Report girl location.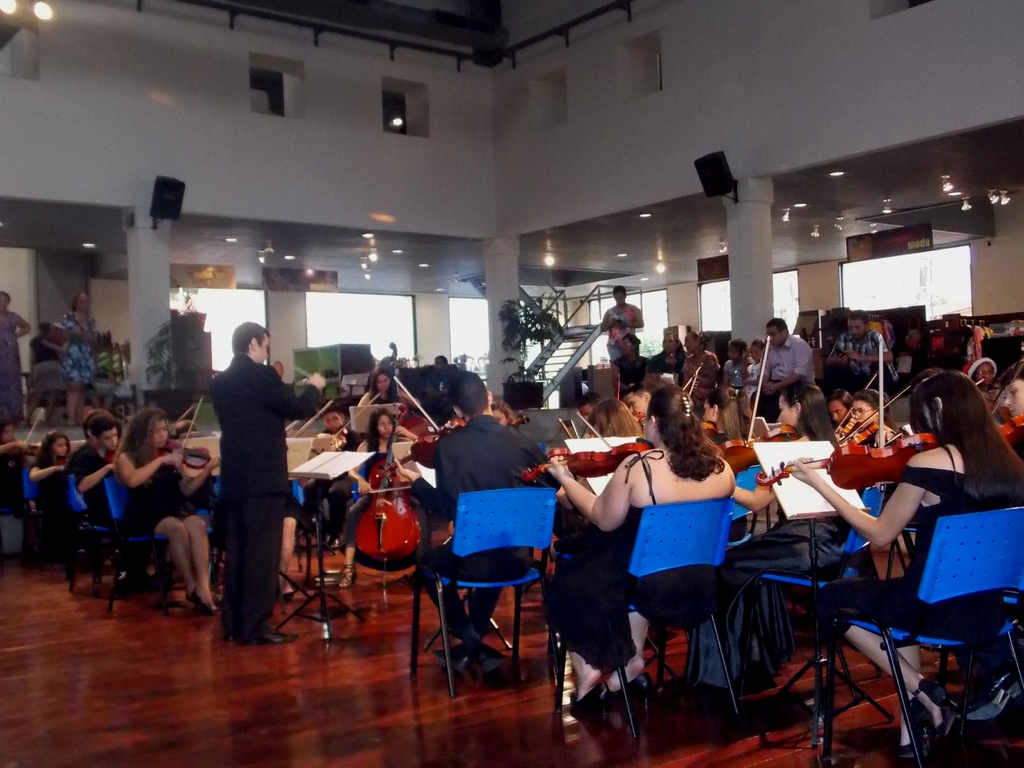
Report: locate(116, 410, 216, 609).
